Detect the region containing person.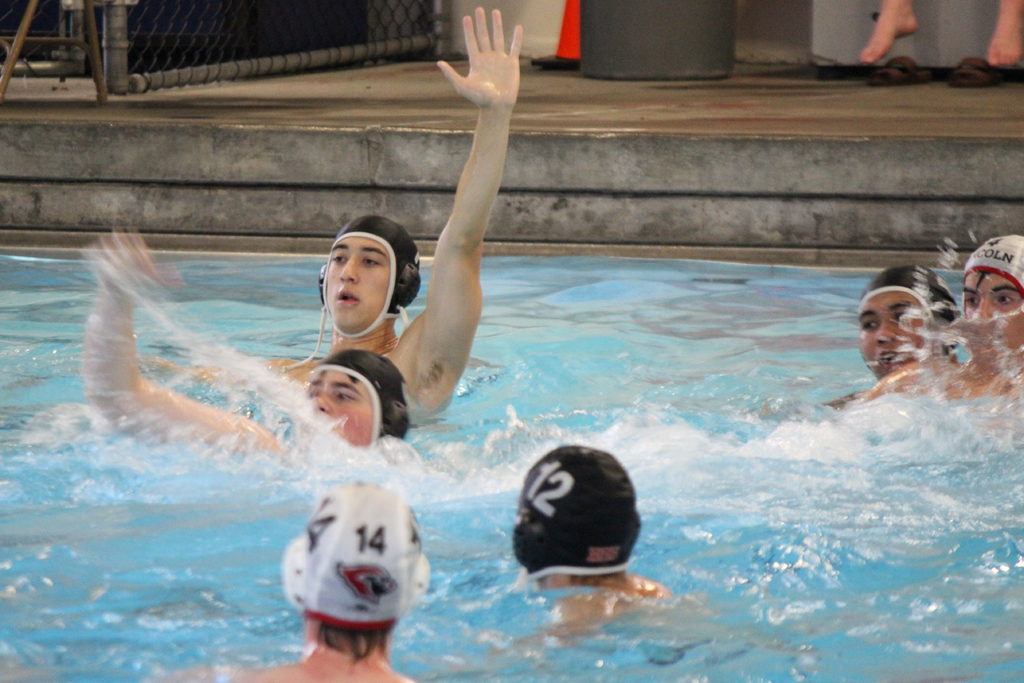
bbox=(159, 24, 524, 425).
